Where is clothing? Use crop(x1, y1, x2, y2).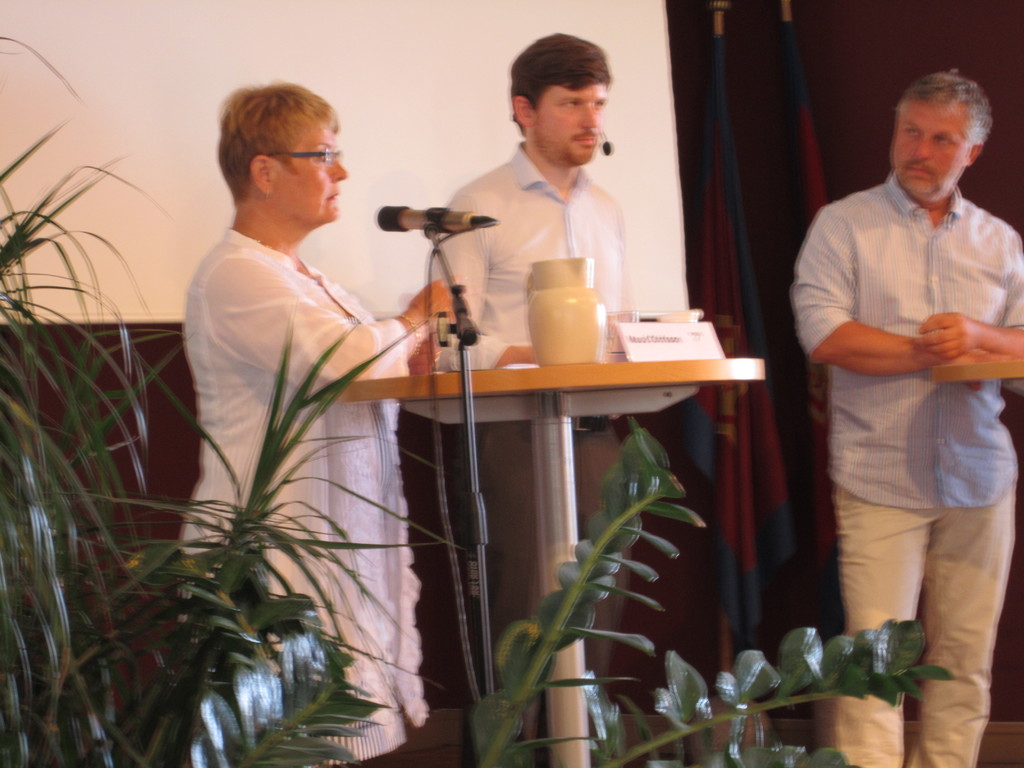
crop(180, 224, 432, 767).
